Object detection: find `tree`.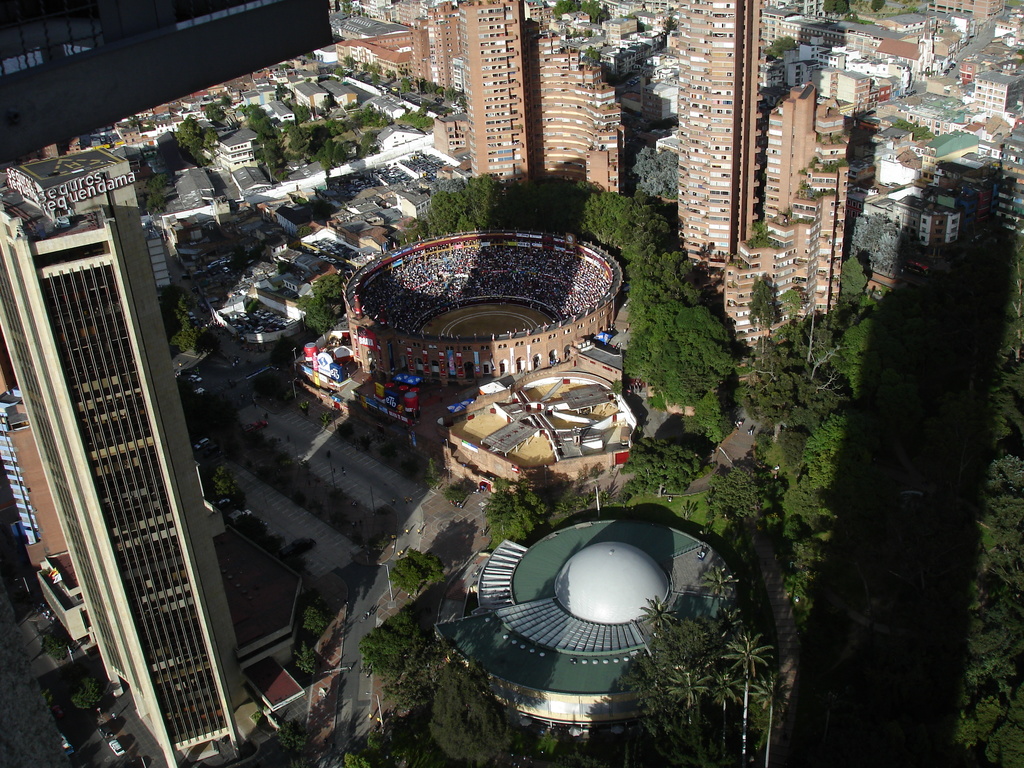
locate(938, 467, 1021, 622).
